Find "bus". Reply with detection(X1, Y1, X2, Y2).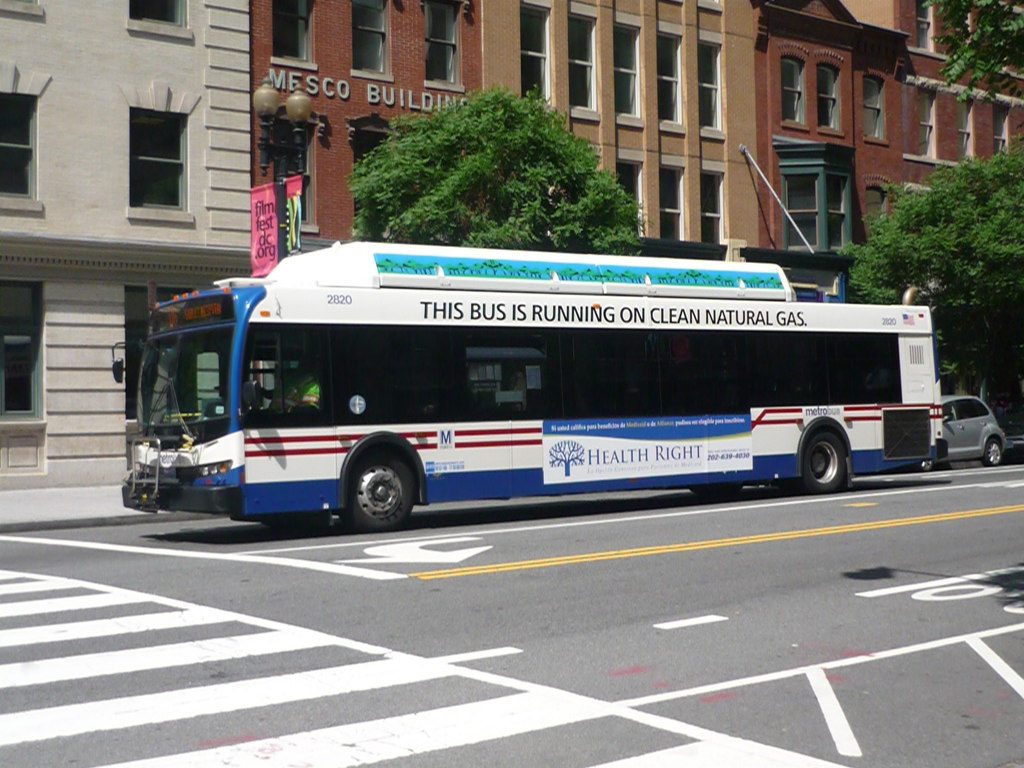
detection(108, 239, 945, 538).
